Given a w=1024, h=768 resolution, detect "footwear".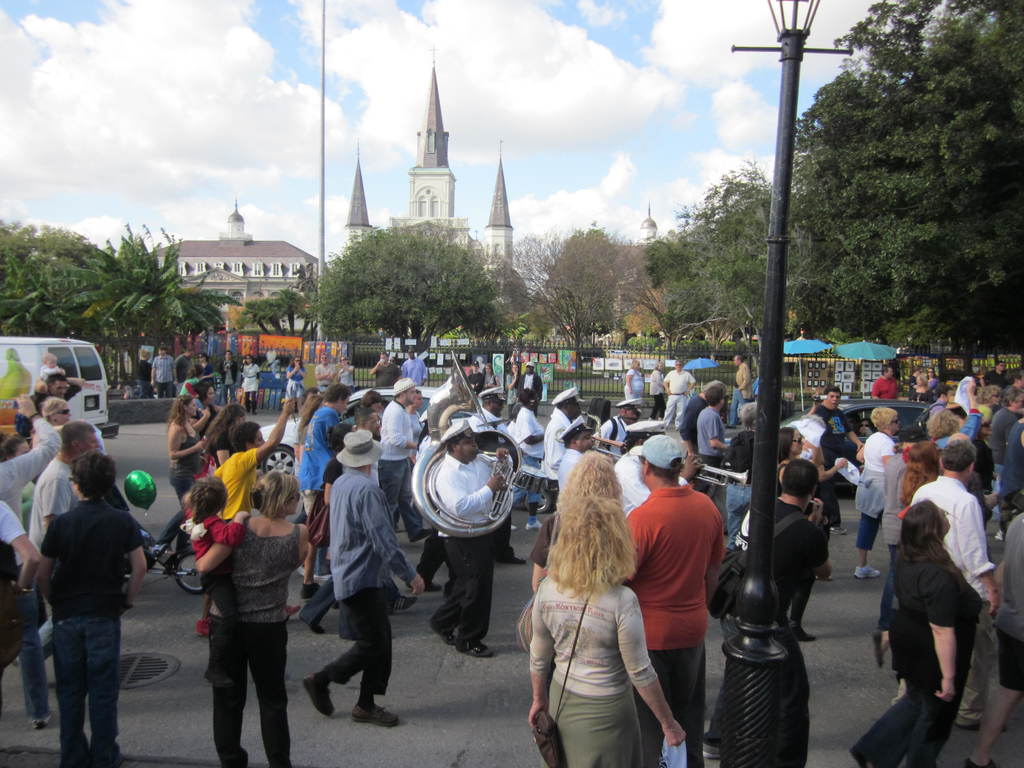
locate(303, 611, 320, 639).
